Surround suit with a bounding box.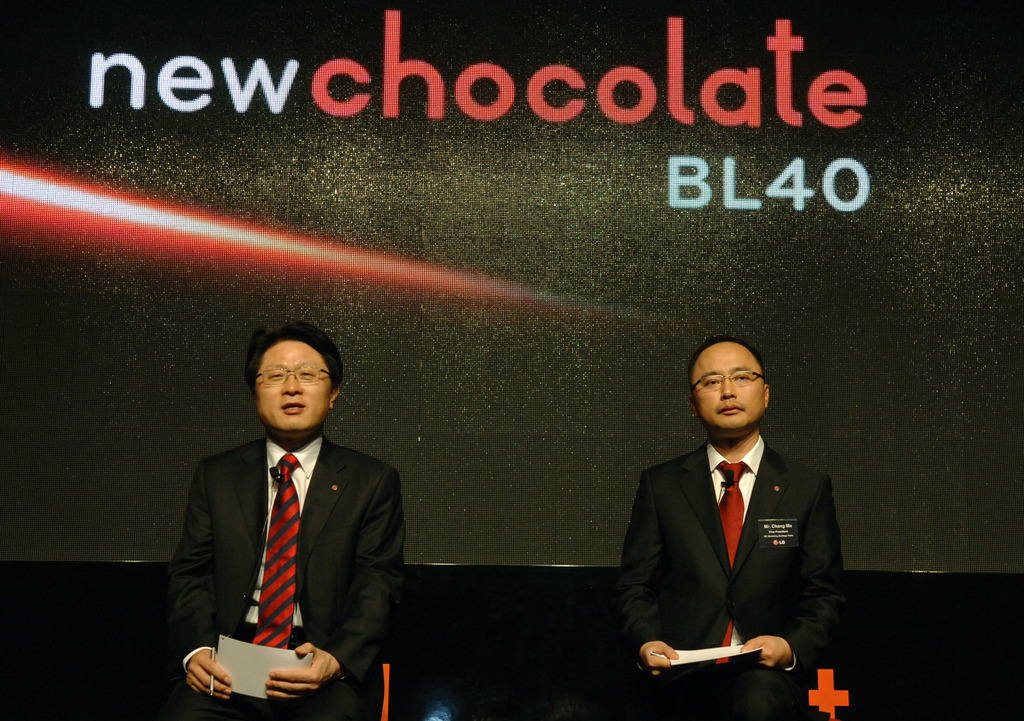
Rect(164, 431, 401, 720).
